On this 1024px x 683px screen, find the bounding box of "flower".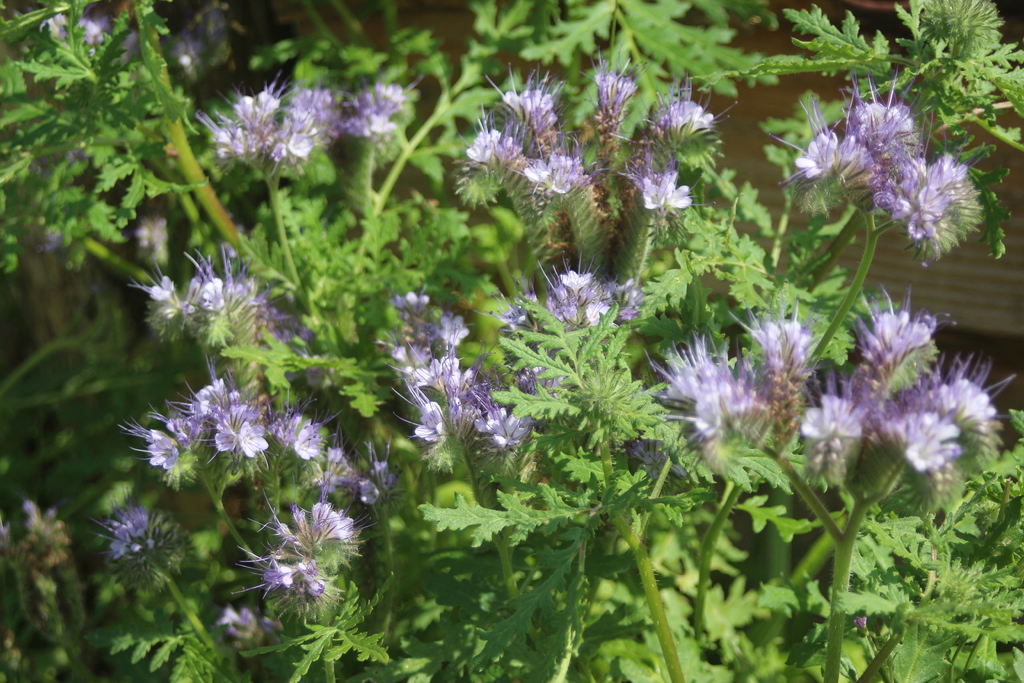
Bounding box: BBox(168, 12, 236, 72).
